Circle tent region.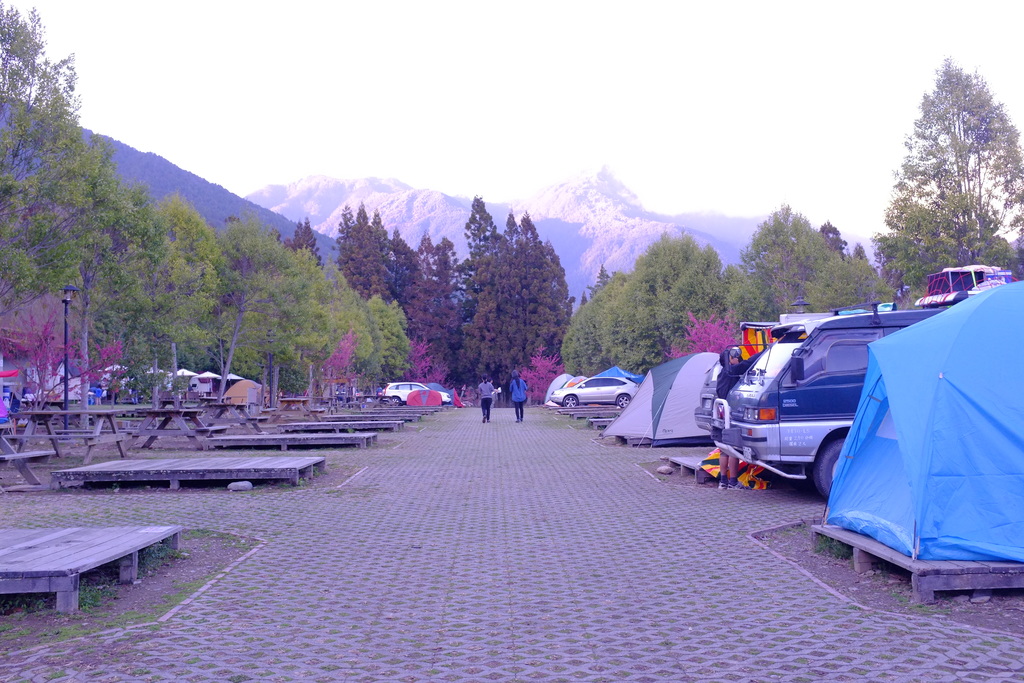
Region: box=[596, 352, 729, 453].
